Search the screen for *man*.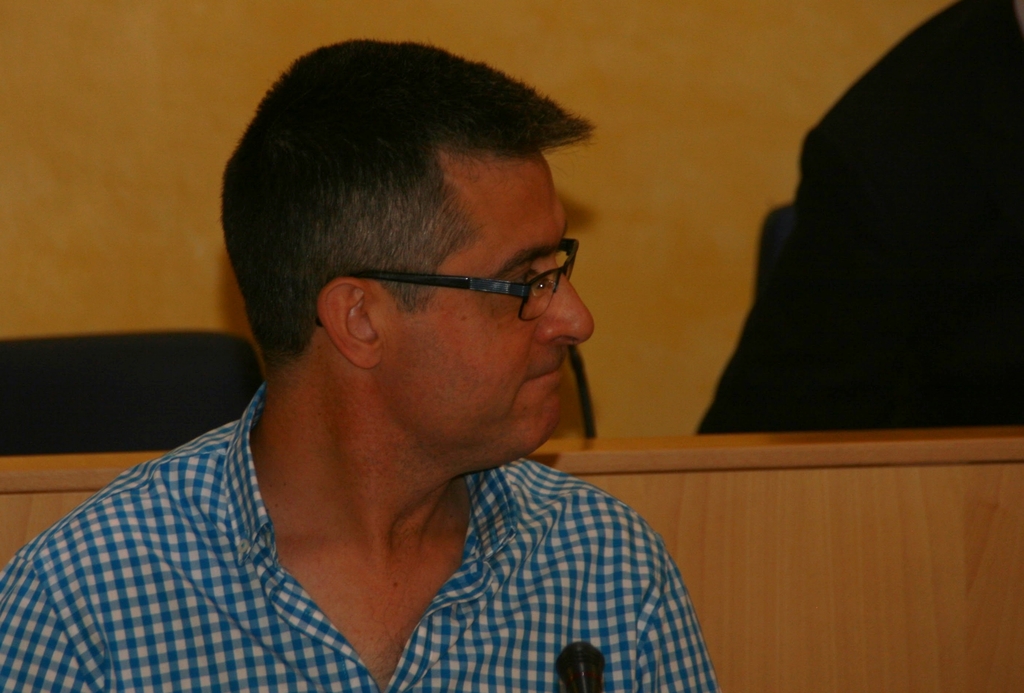
Found at <box>21,47,764,682</box>.
